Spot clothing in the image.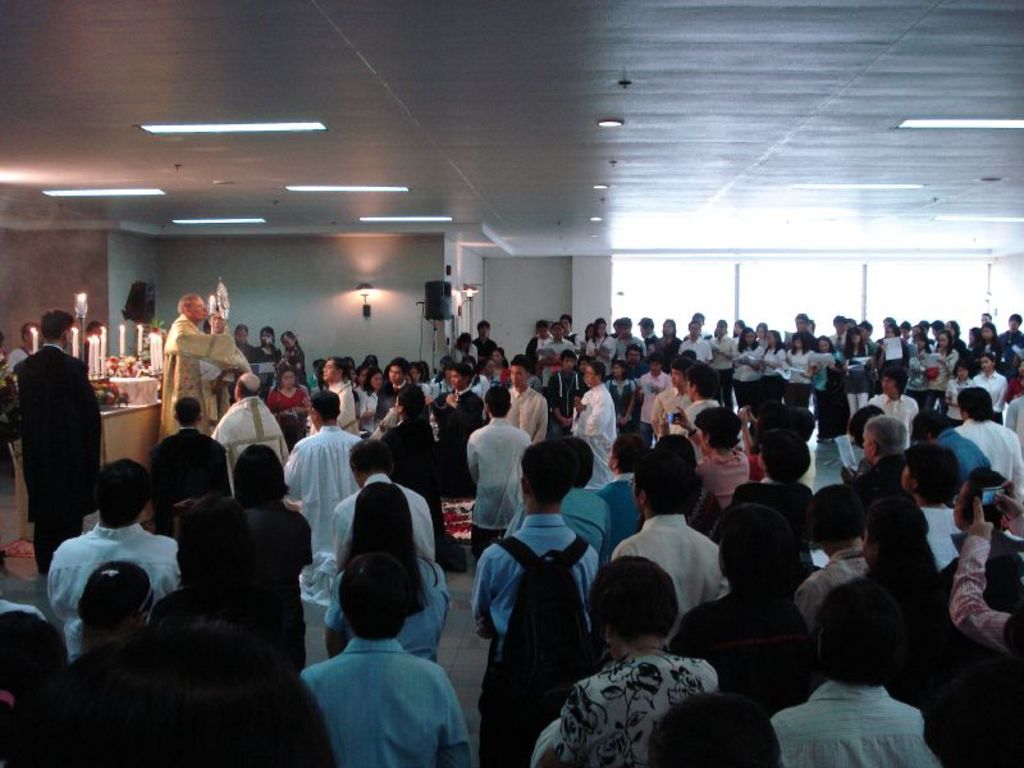
clothing found at select_region(768, 378, 776, 403).
